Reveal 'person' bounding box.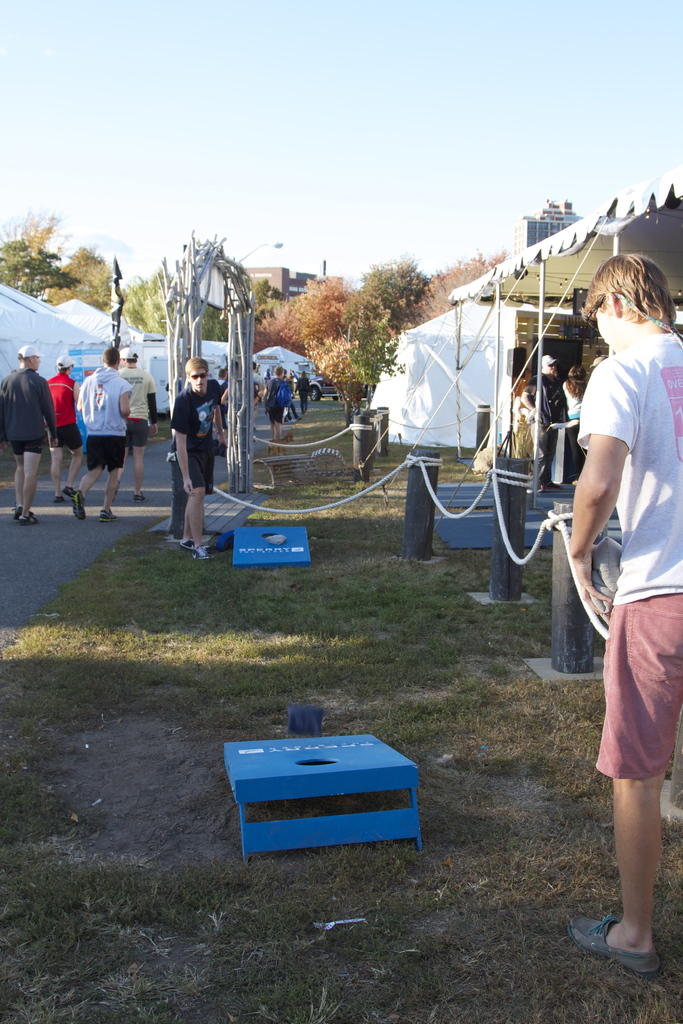
Revealed: l=284, t=359, r=318, b=420.
